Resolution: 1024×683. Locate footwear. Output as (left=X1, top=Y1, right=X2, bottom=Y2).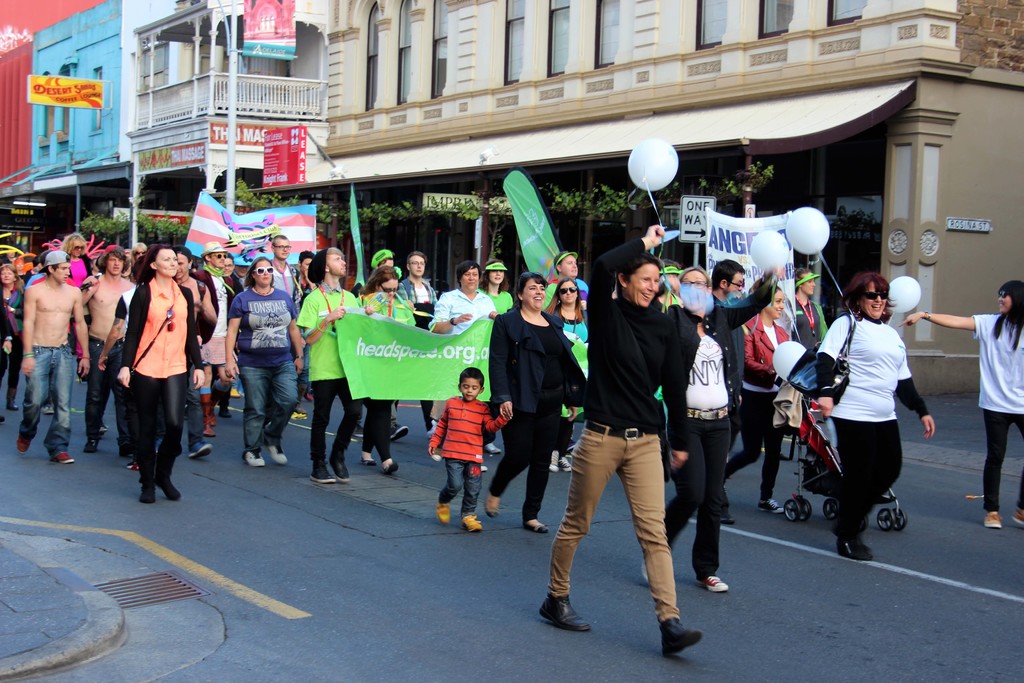
(left=13, top=434, right=29, bottom=452).
